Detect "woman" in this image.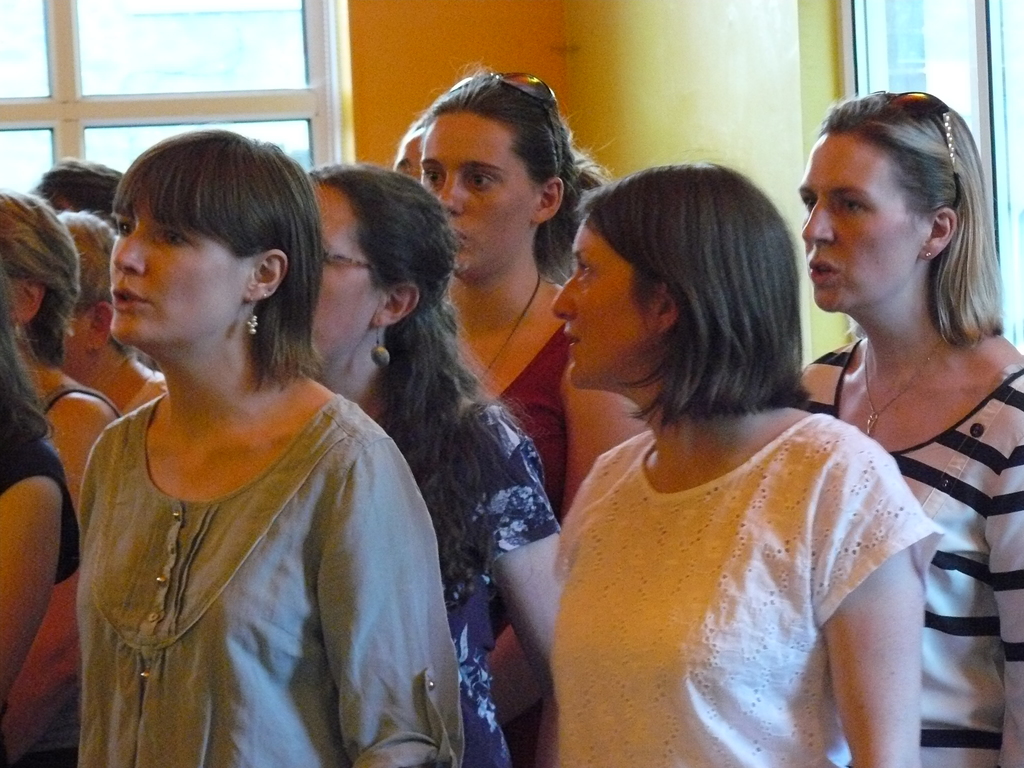
Detection: <bbox>513, 139, 947, 754</bbox>.
